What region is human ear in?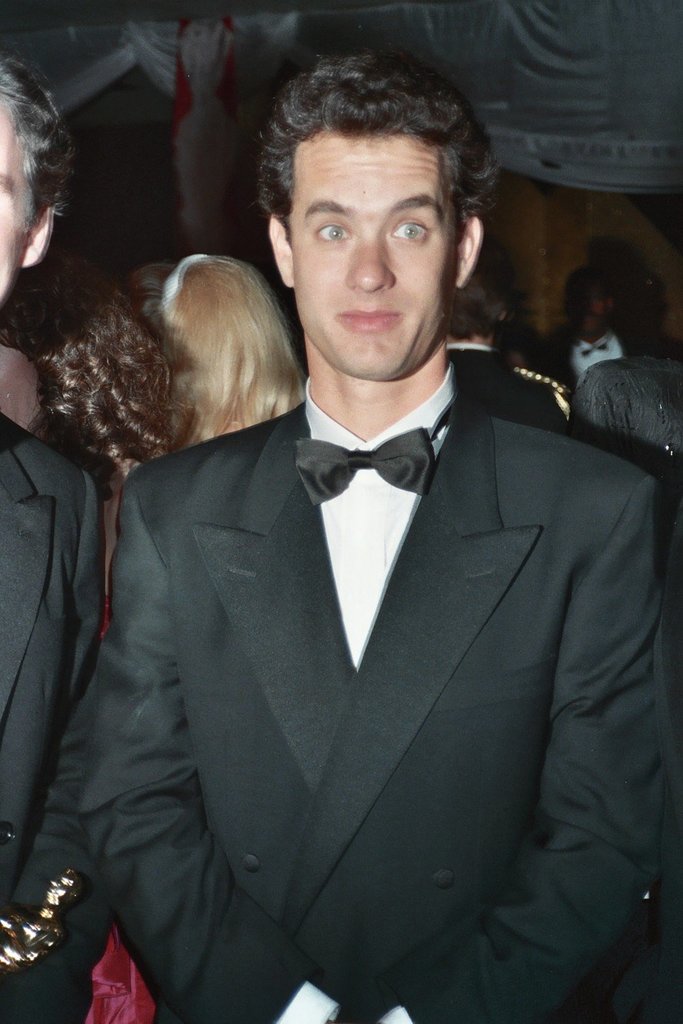
box(460, 216, 481, 285).
